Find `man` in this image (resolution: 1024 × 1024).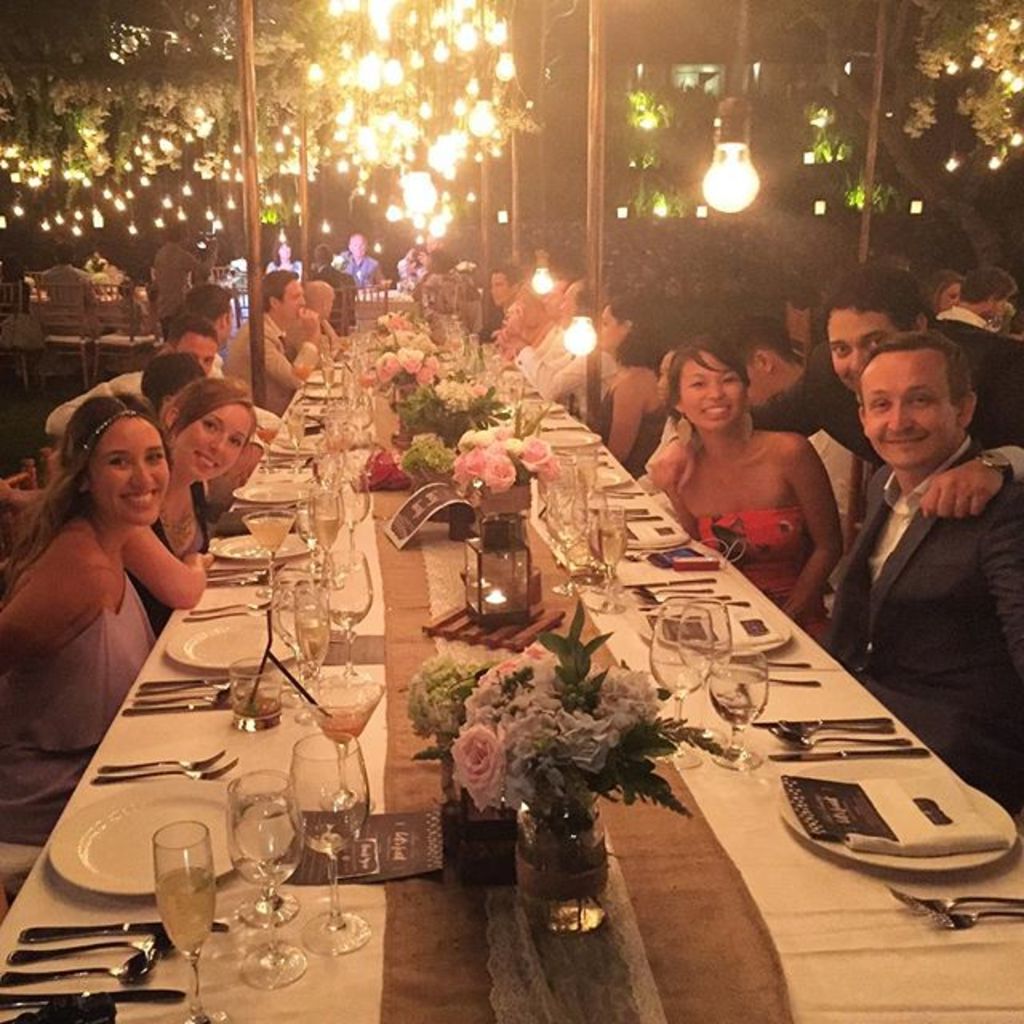
left=341, top=232, right=384, bottom=286.
